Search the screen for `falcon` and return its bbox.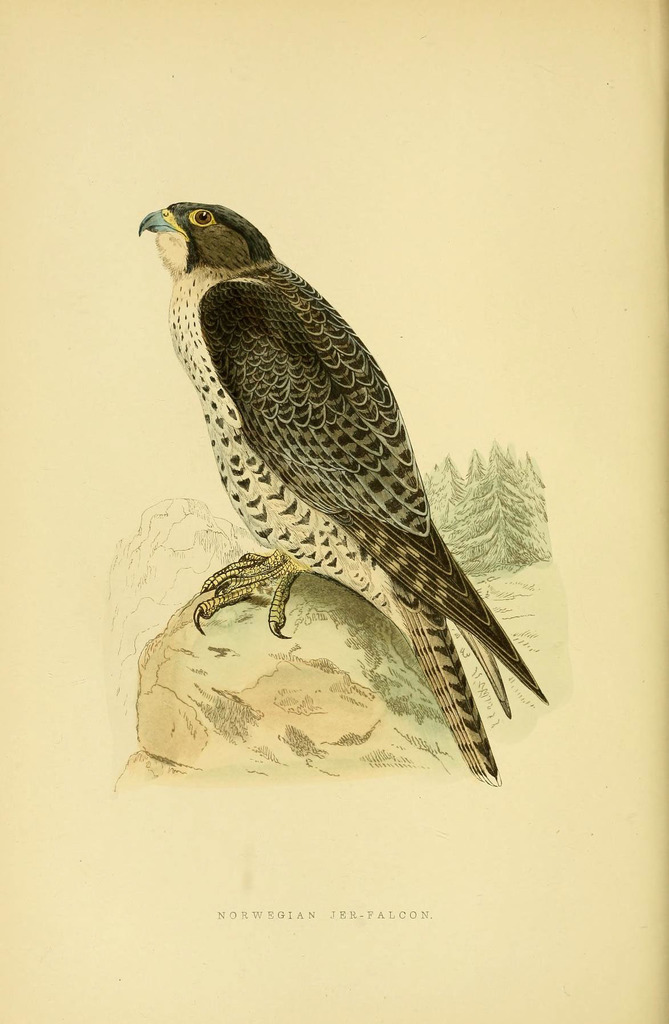
Found: left=136, top=191, right=551, bottom=784.
